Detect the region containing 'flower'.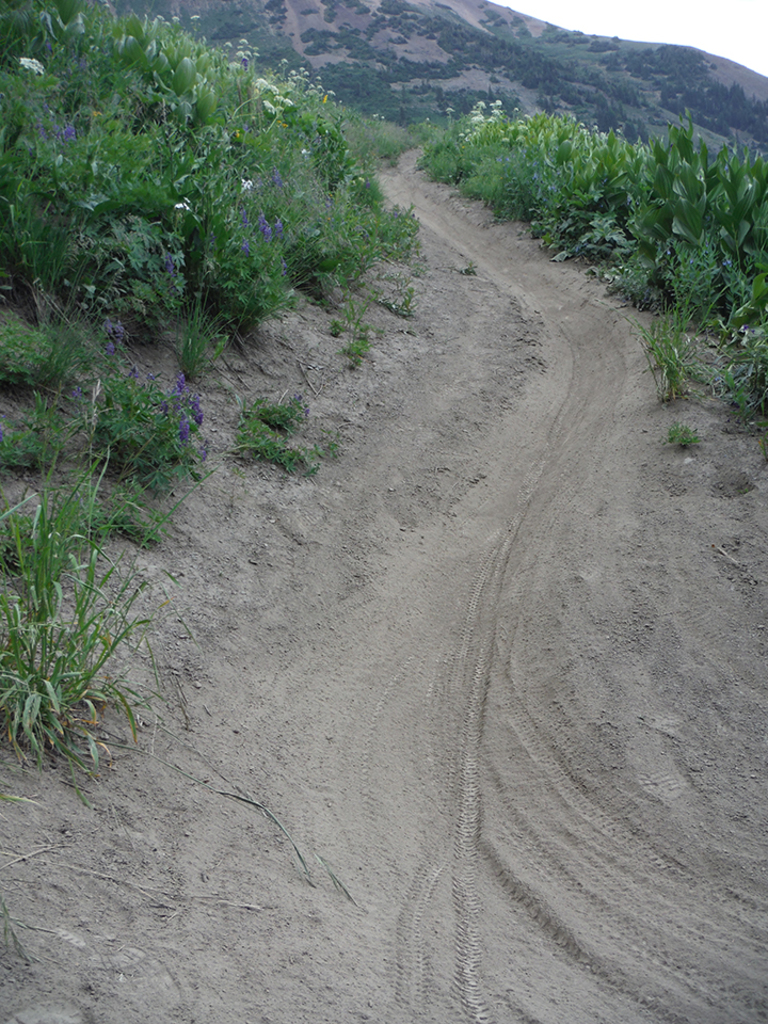
left=115, top=326, right=128, bottom=339.
